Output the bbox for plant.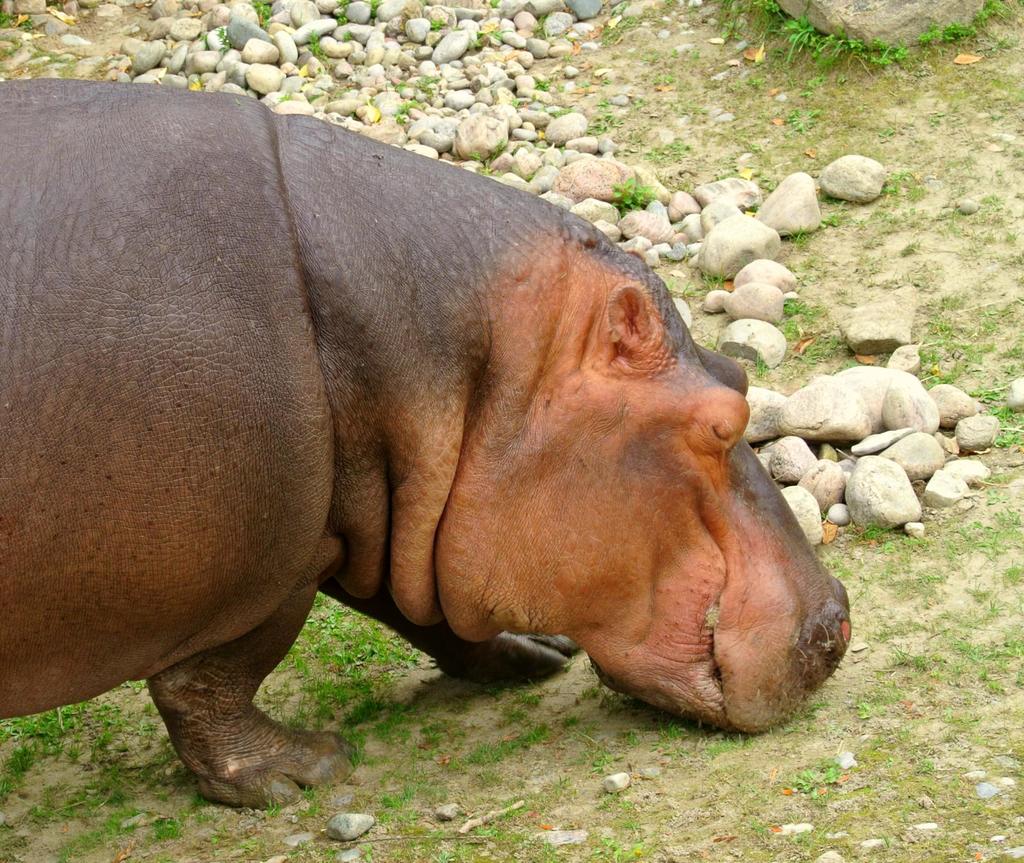
l=537, t=15, r=549, b=38.
